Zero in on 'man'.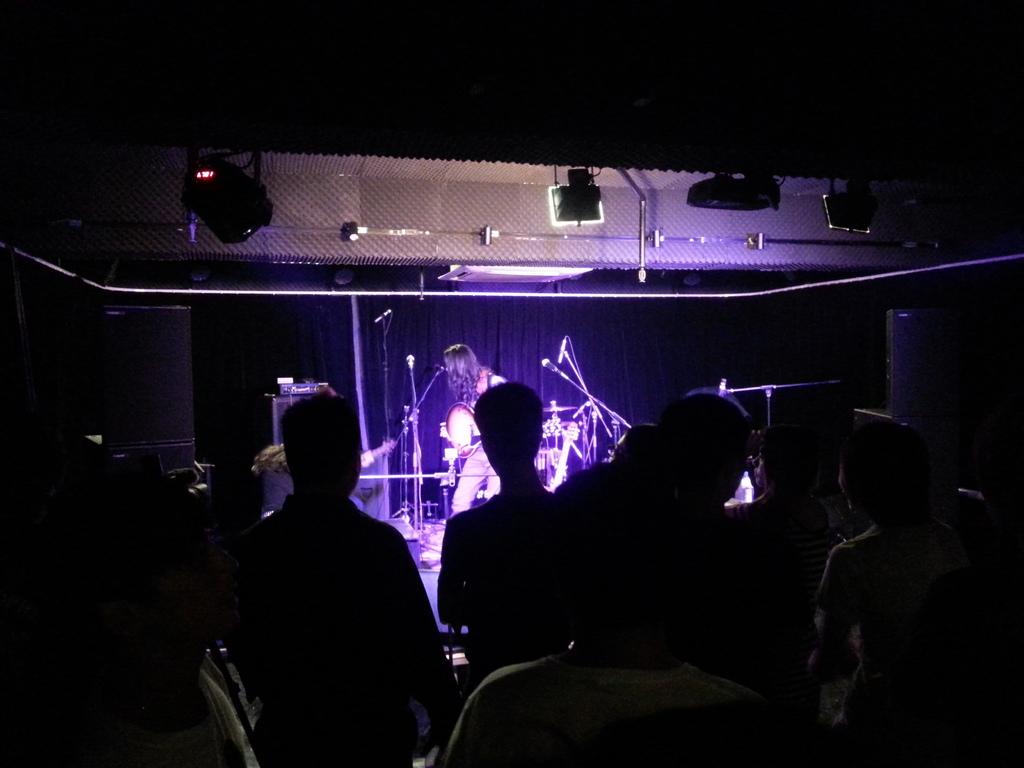
Zeroed in: left=545, top=387, right=755, bottom=623.
